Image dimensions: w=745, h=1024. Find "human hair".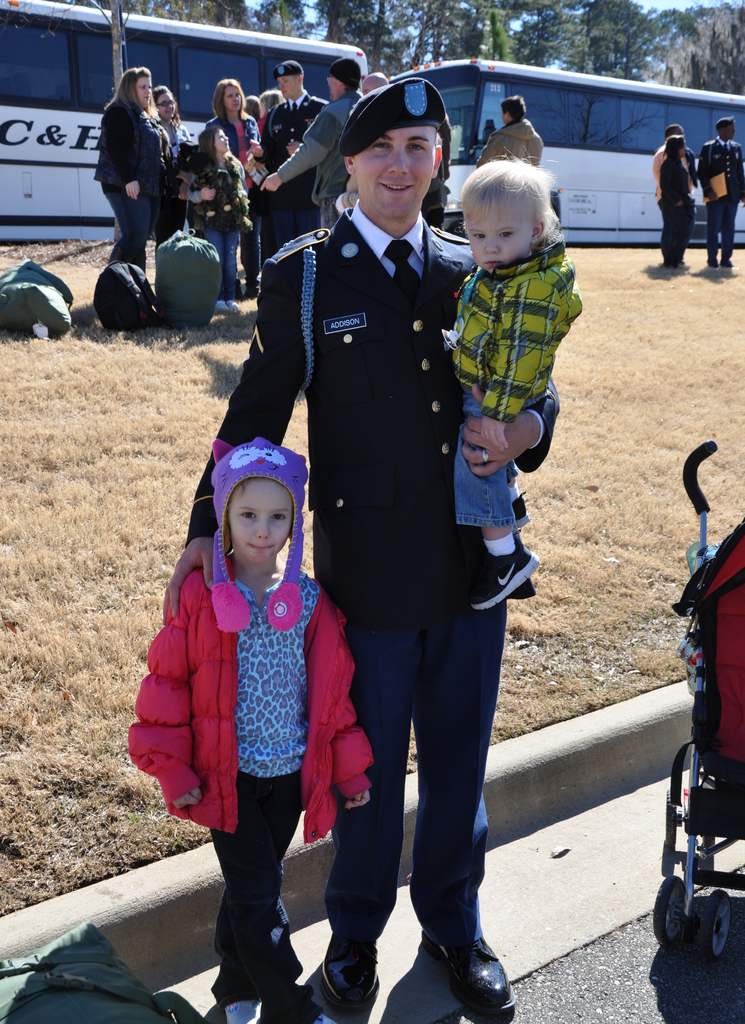
213,76,259,116.
